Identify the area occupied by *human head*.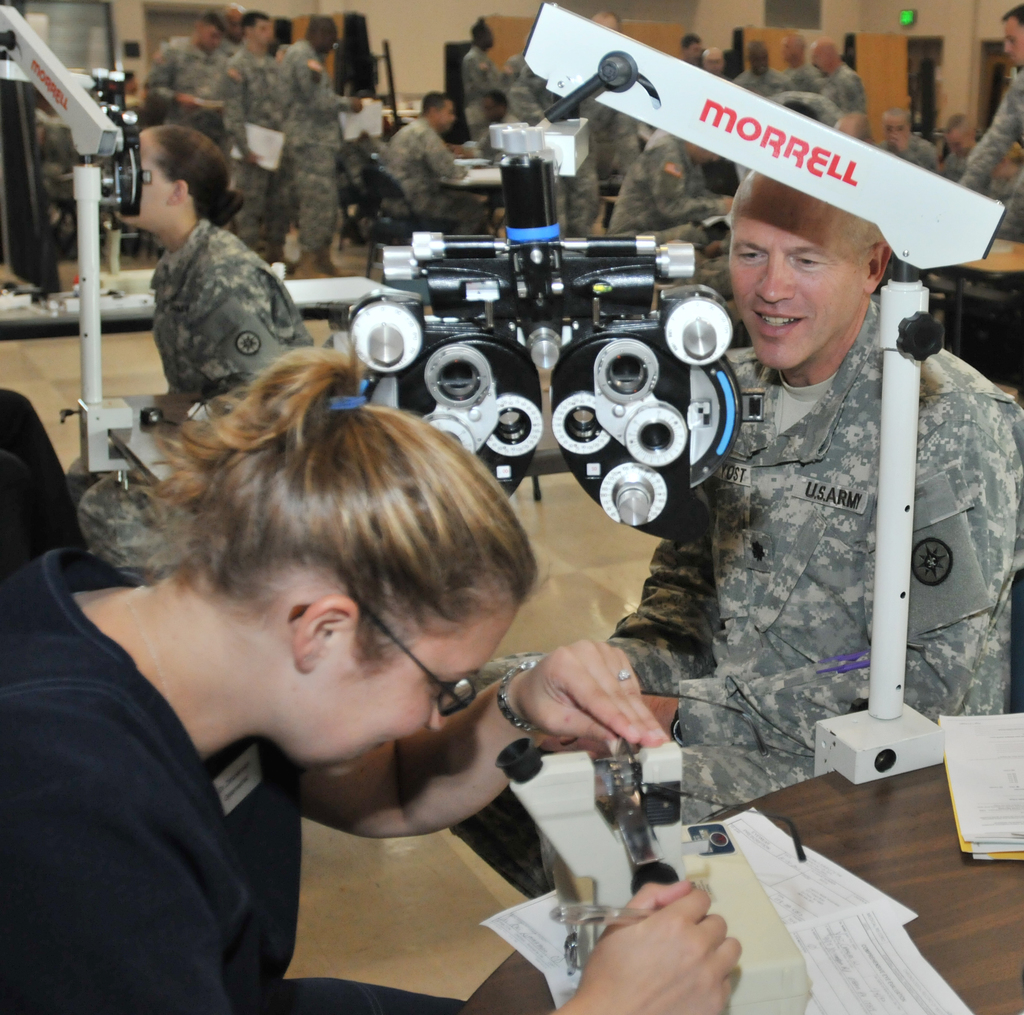
Area: 588:9:621:30.
